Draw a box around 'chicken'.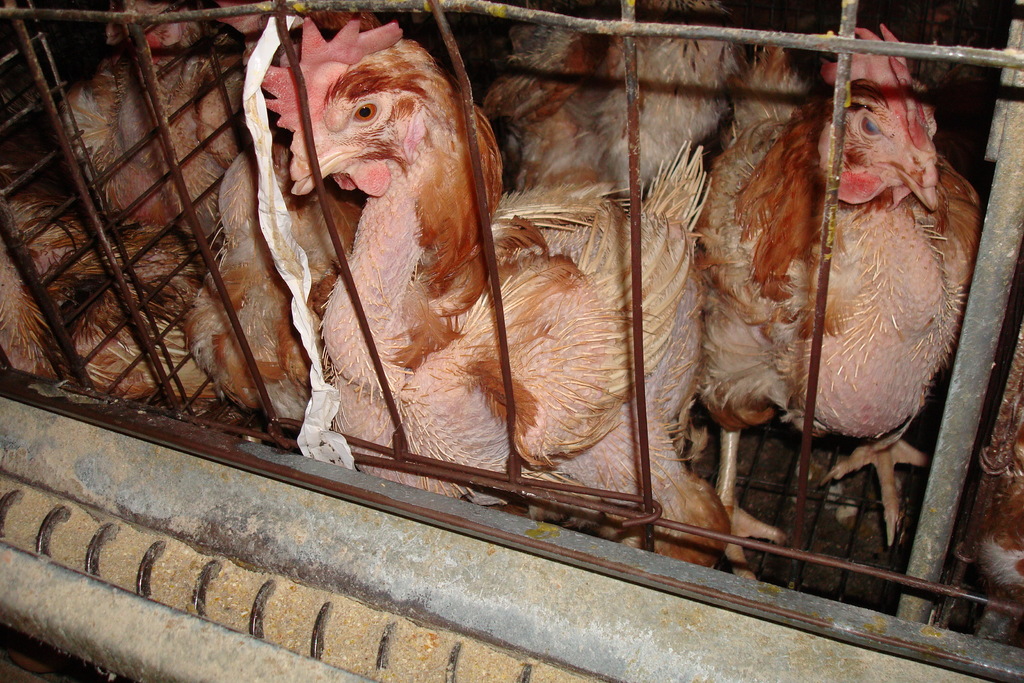
50,1,227,238.
